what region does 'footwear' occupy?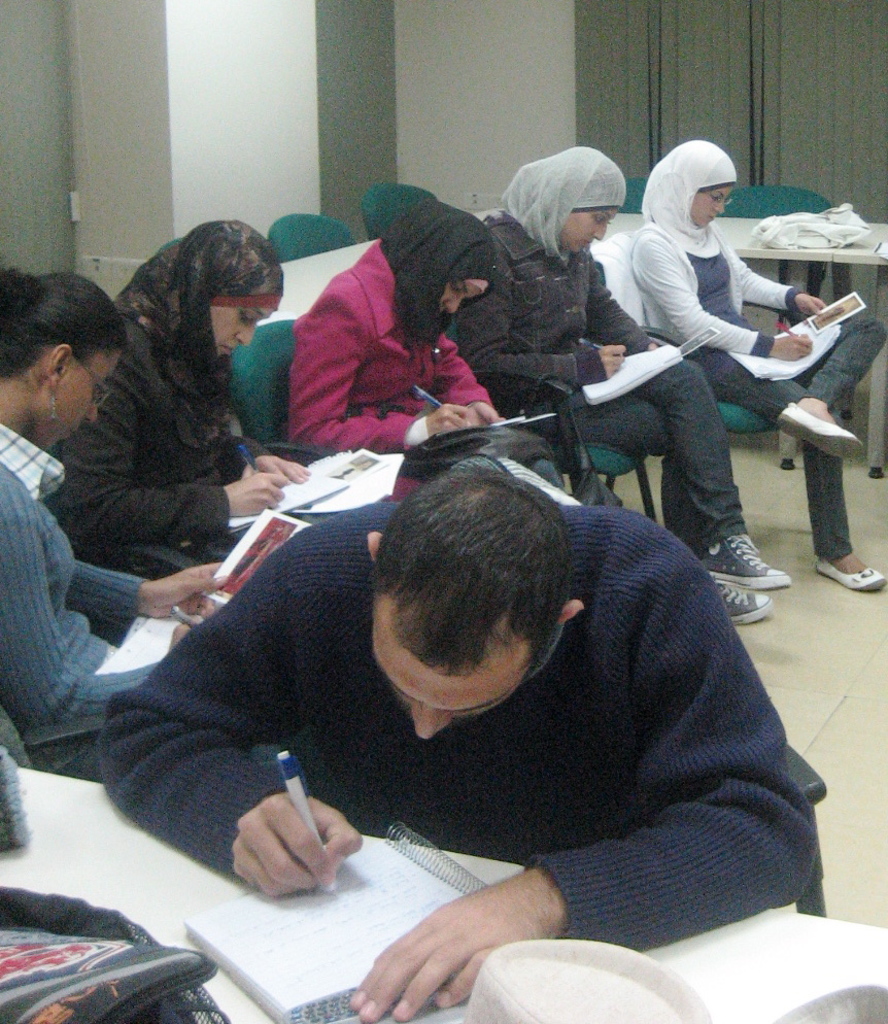
l=695, t=574, r=767, b=620.
